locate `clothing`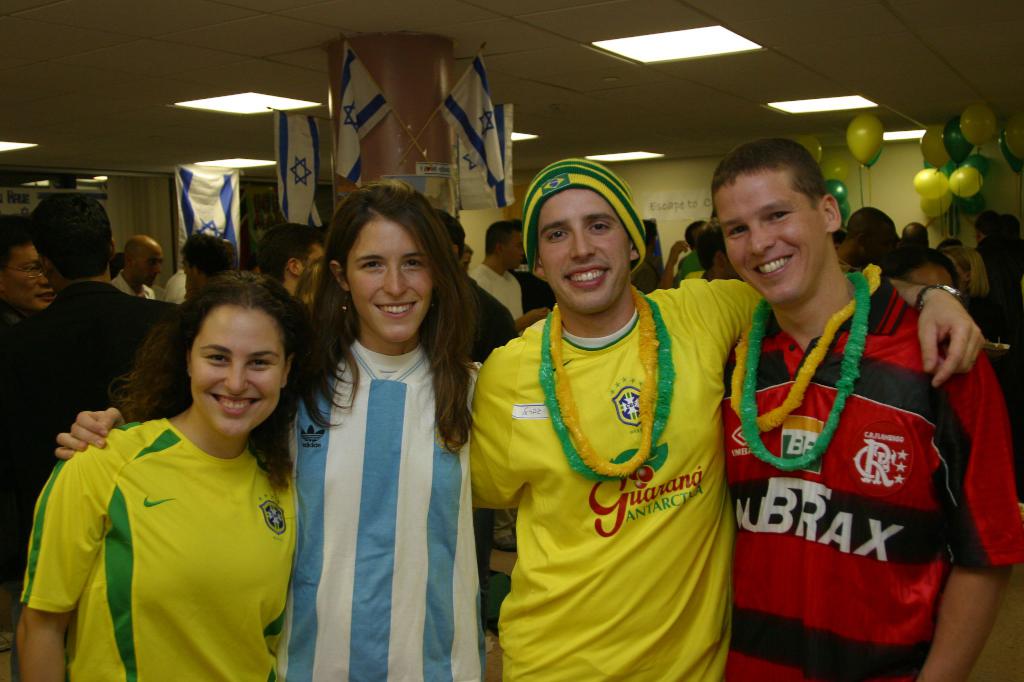
268:344:488:681
